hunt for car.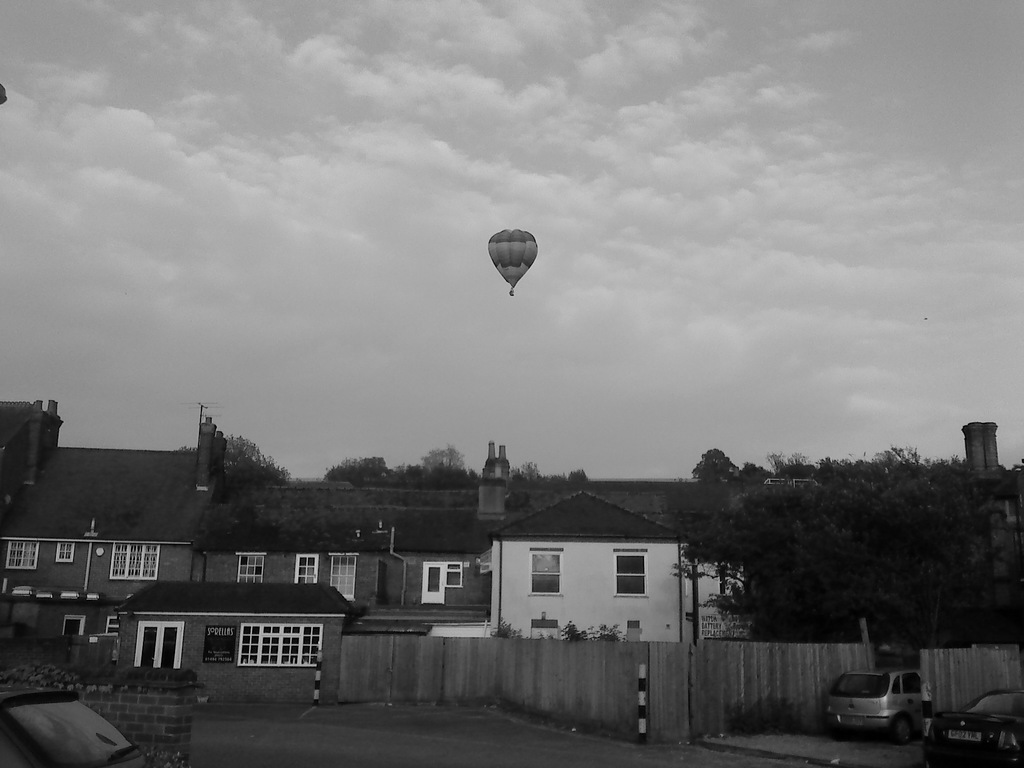
Hunted down at <region>0, 680, 145, 767</region>.
